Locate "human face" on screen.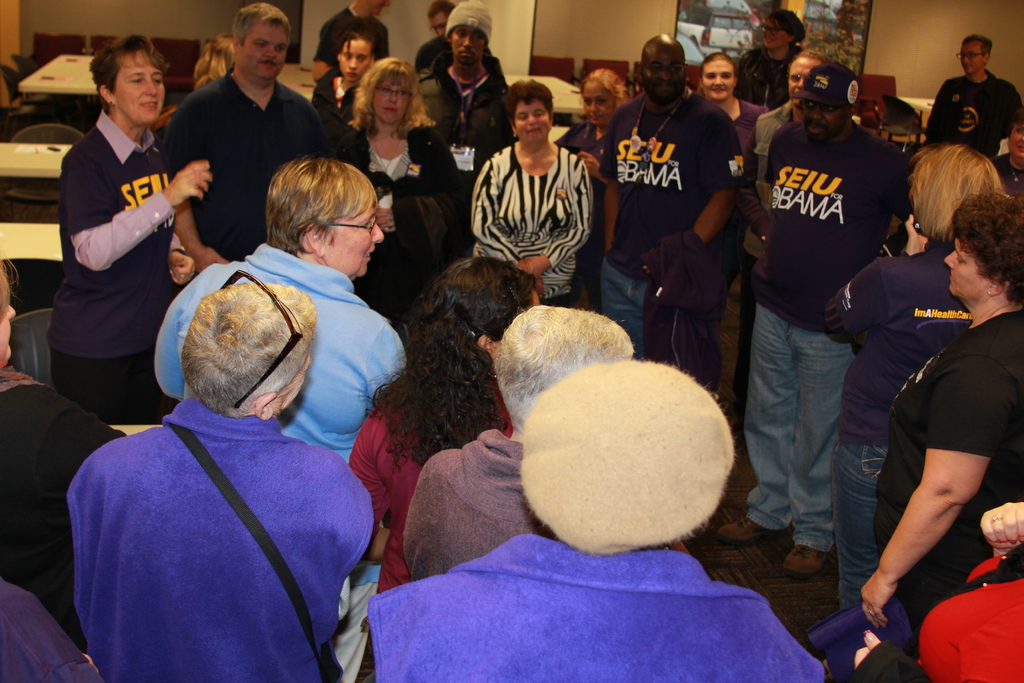
On screen at <bbox>785, 57, 819, 106</bbox>.
